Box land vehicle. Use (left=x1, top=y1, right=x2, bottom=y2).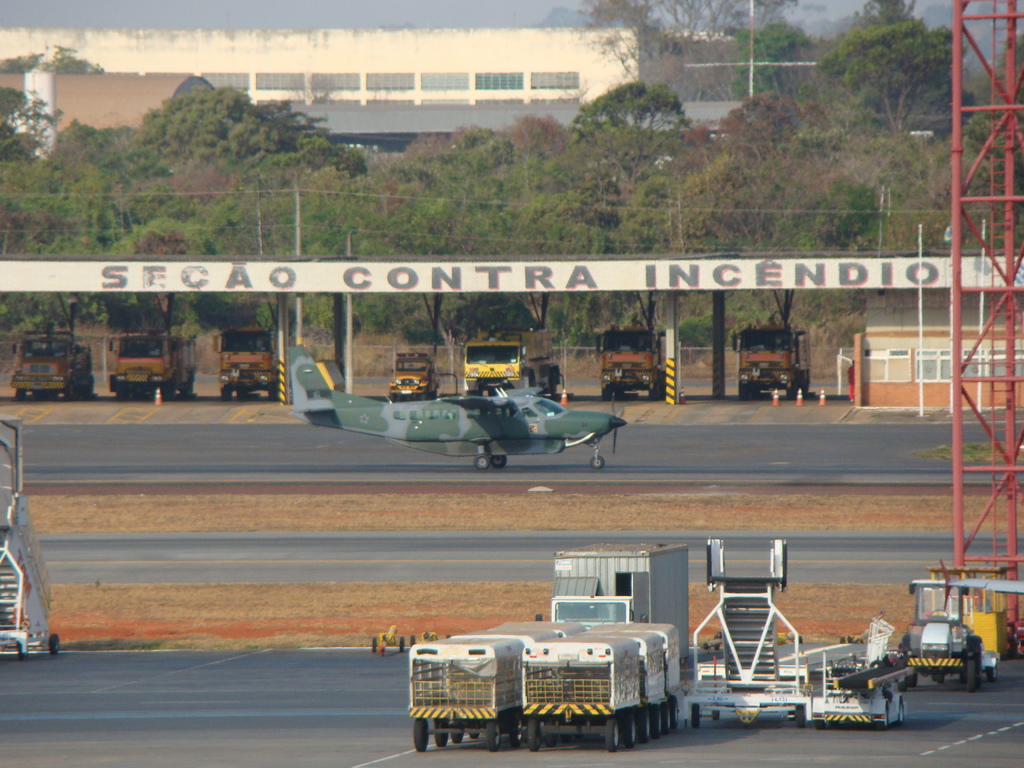
(left=452, top=333, right=557, bottom=401).
